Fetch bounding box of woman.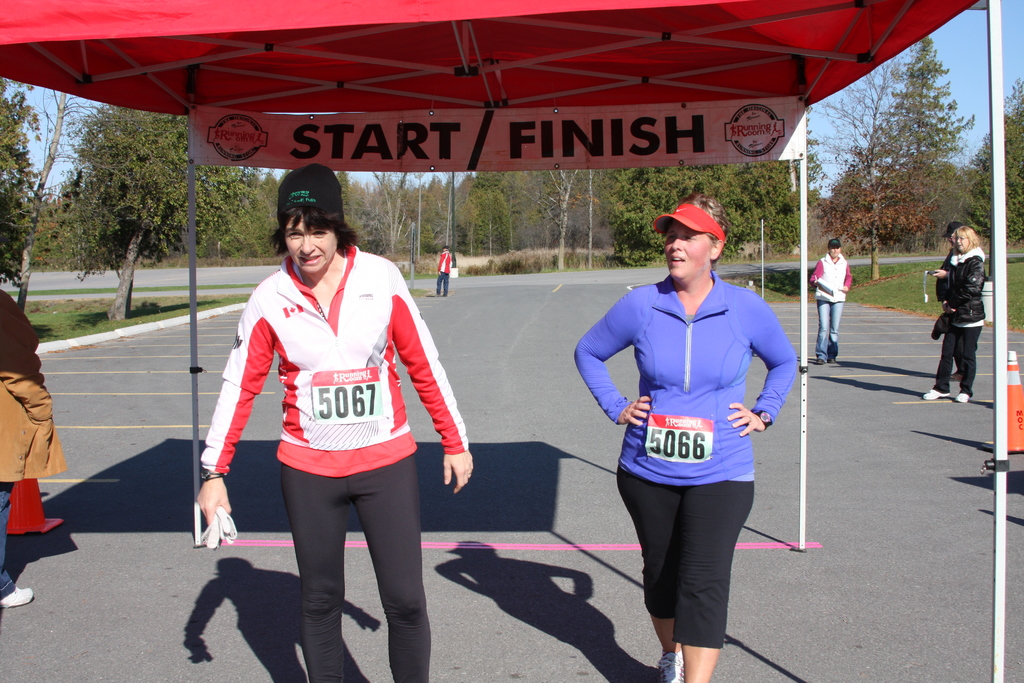
Bbox: bbox=(188, 172, 477, 682).
